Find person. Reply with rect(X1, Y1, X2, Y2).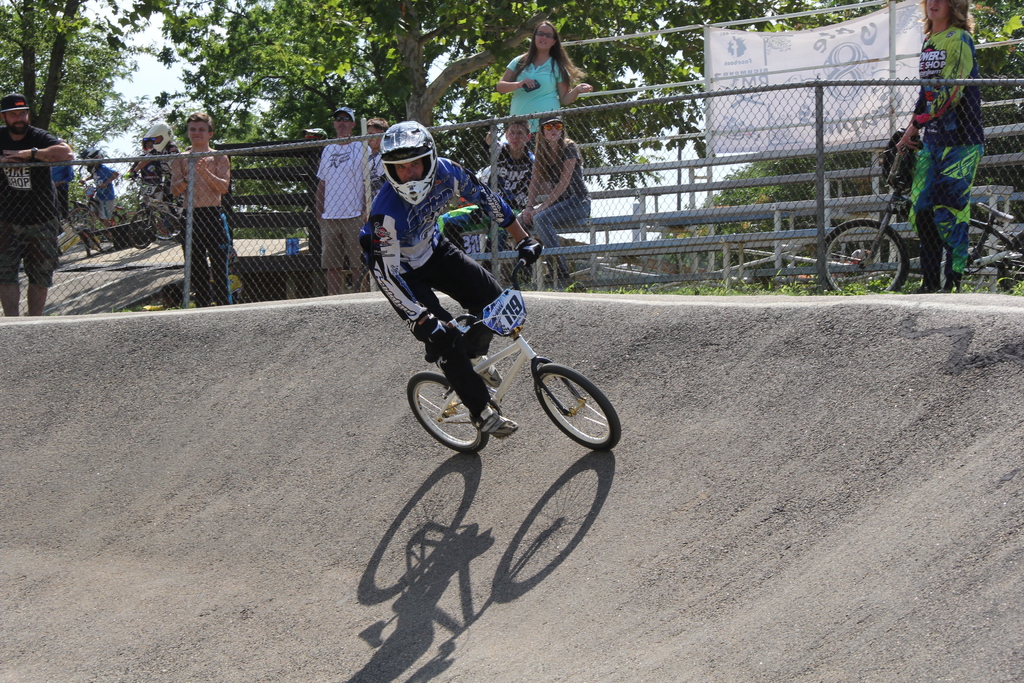
rect(511, 111, 591, 278).
